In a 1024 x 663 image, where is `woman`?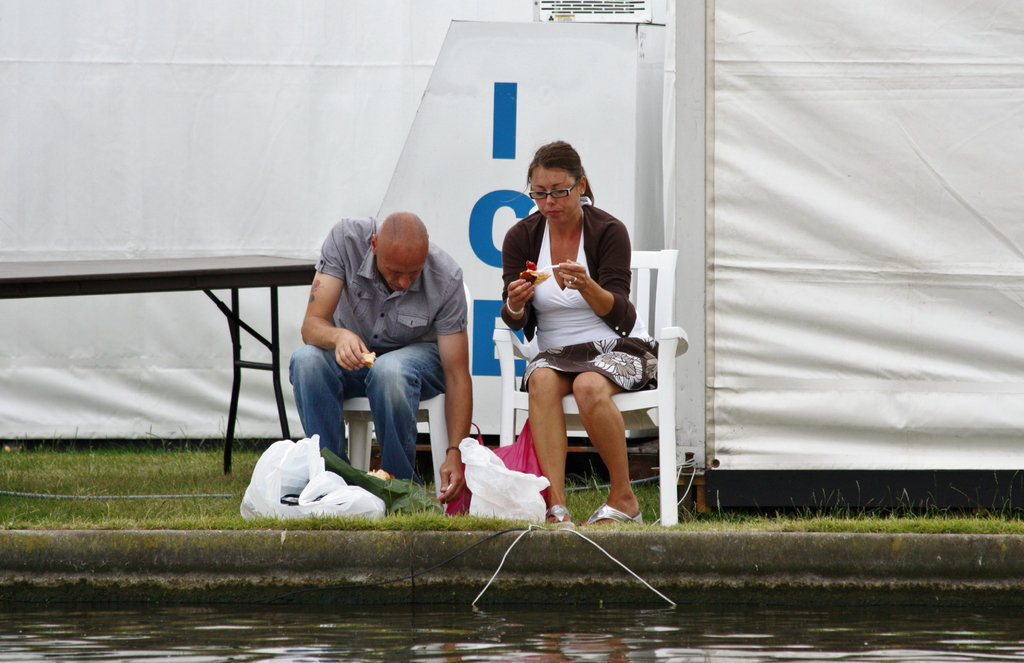
{"left": 493, "top": 136, "right": 653, "bottom": 523}.
